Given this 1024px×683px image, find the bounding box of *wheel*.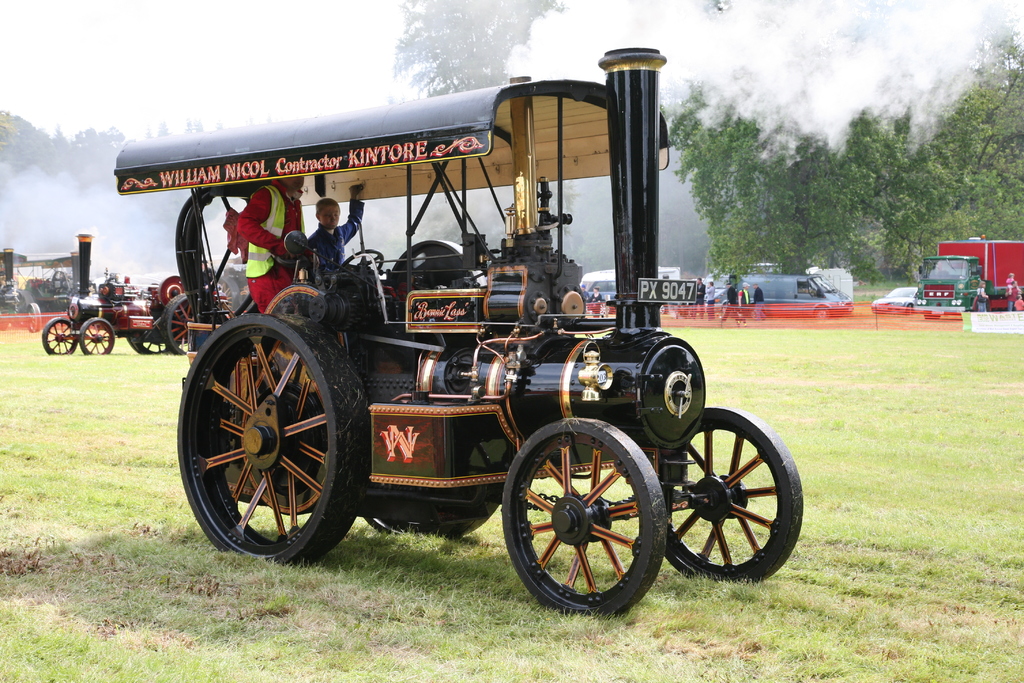
{"left": 664, "top": 406, "right": 804, "bottom": 582}.
